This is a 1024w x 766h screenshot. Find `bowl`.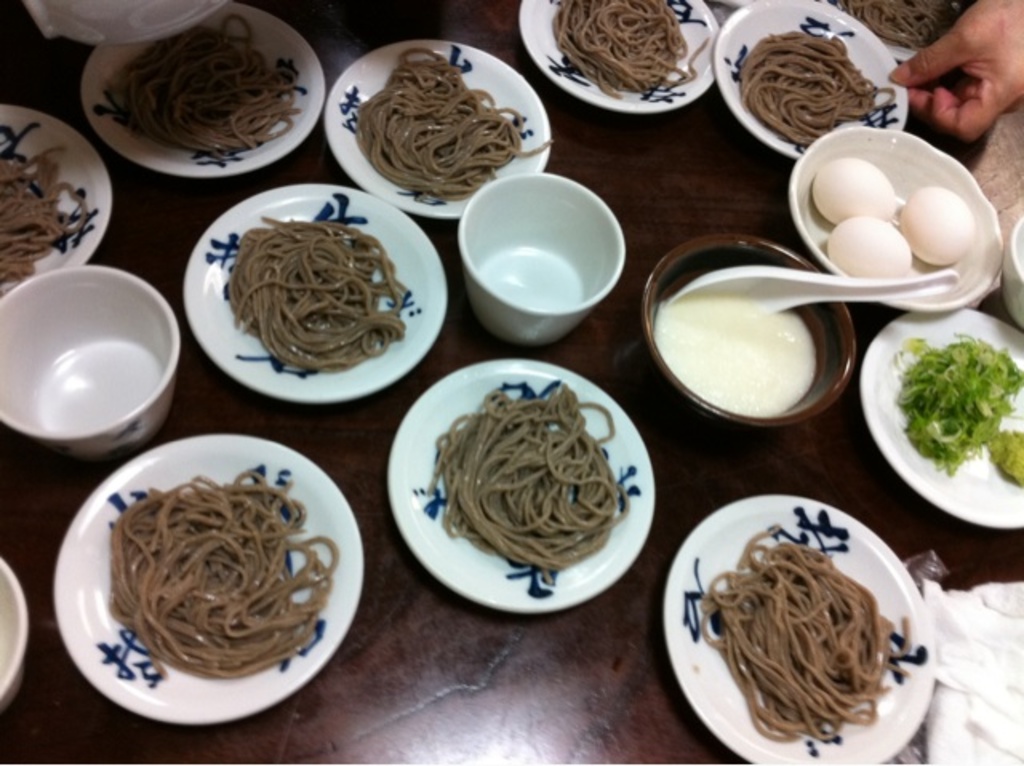
Bounding box: 8,273,176,461.
